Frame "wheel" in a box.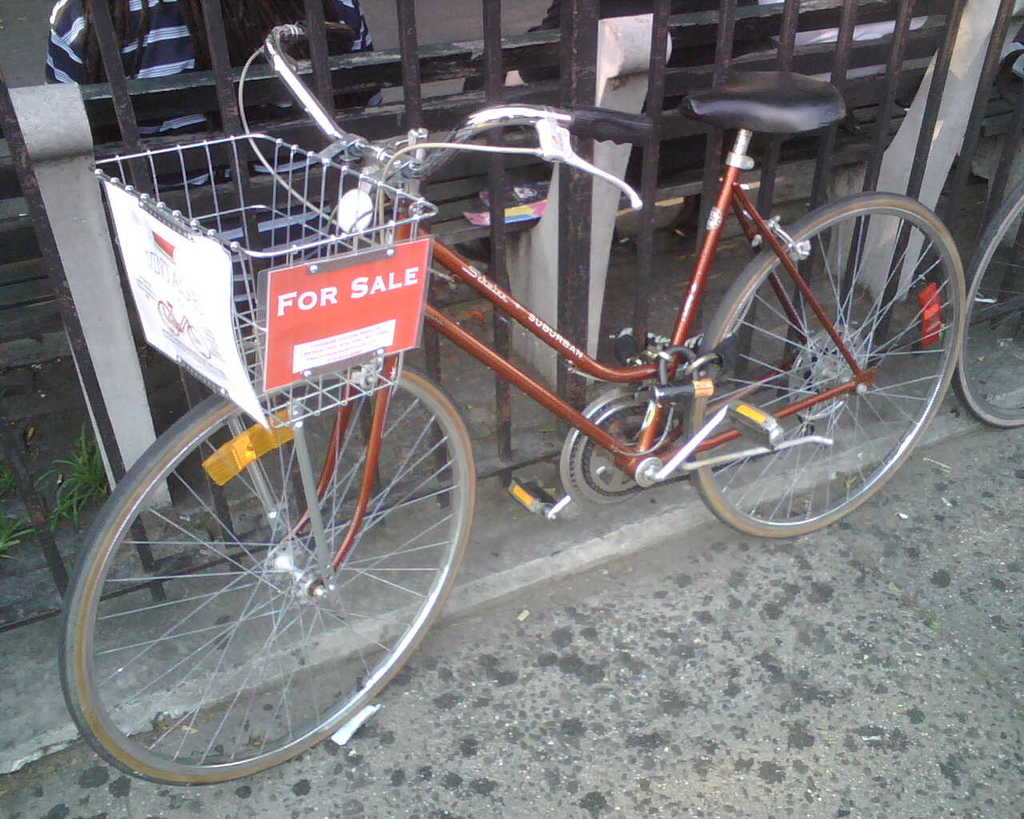
{"left": 686, "top": 183, "right": 950, "bottom": 545}.
